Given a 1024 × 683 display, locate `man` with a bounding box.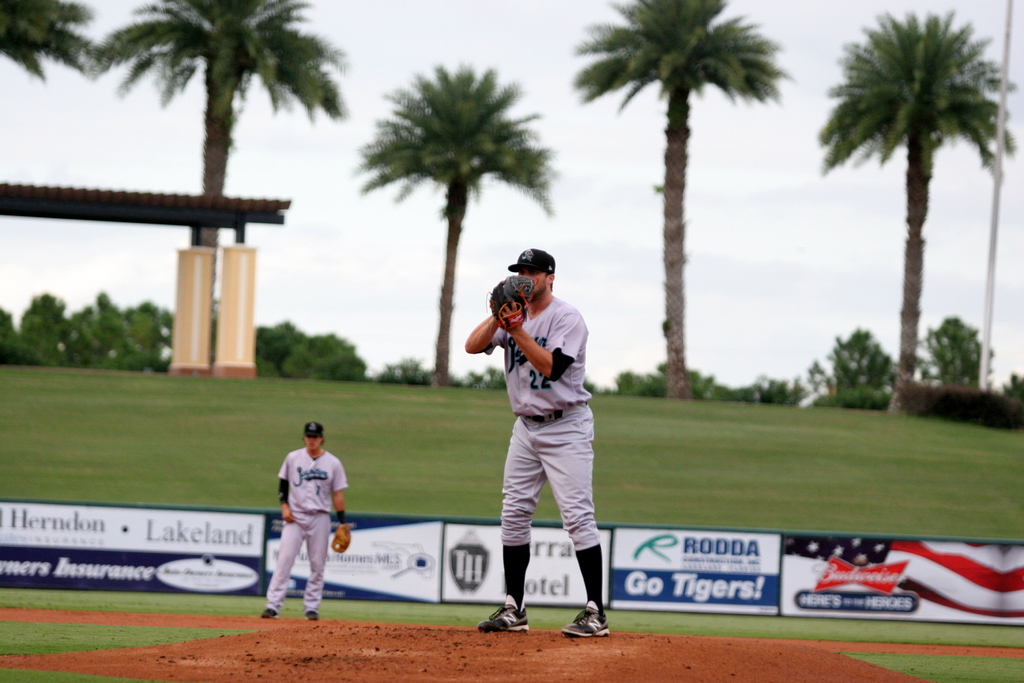
Located: detection(463, 244, 613, 643).
